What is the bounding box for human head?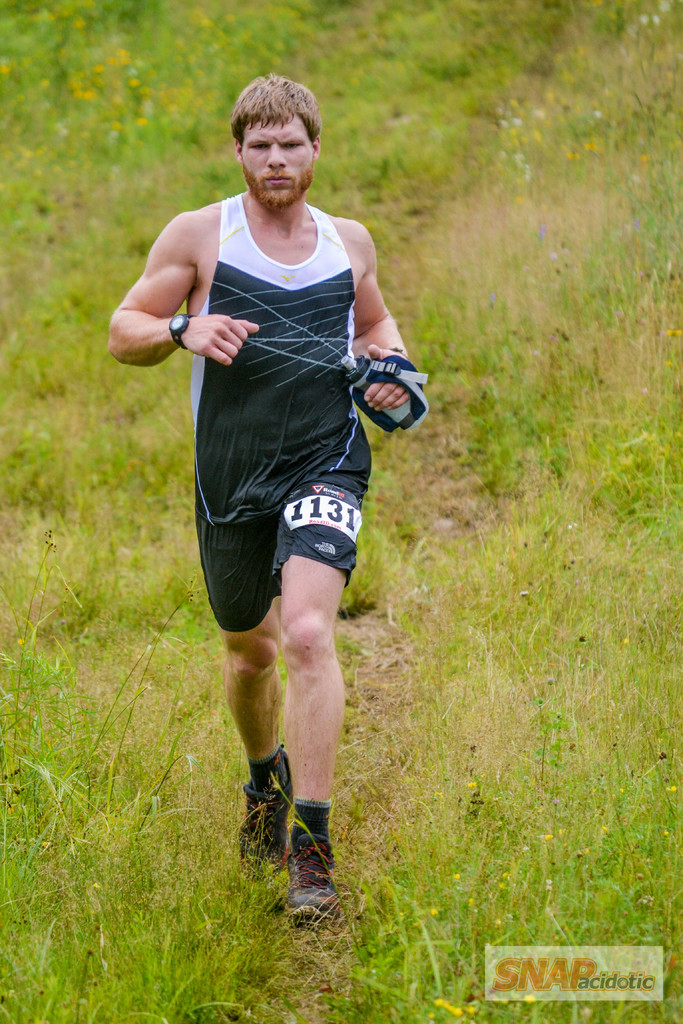
[x1=219, y1=77, x2=327, y2=182].
